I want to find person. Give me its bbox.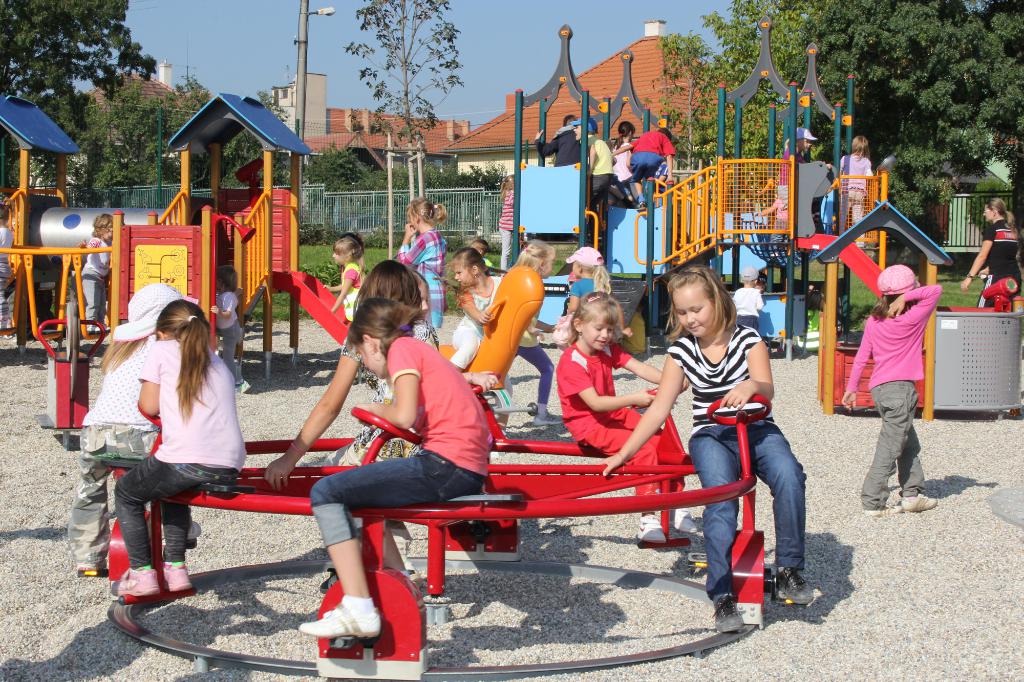
select_region(0, 203, 17, 344).
